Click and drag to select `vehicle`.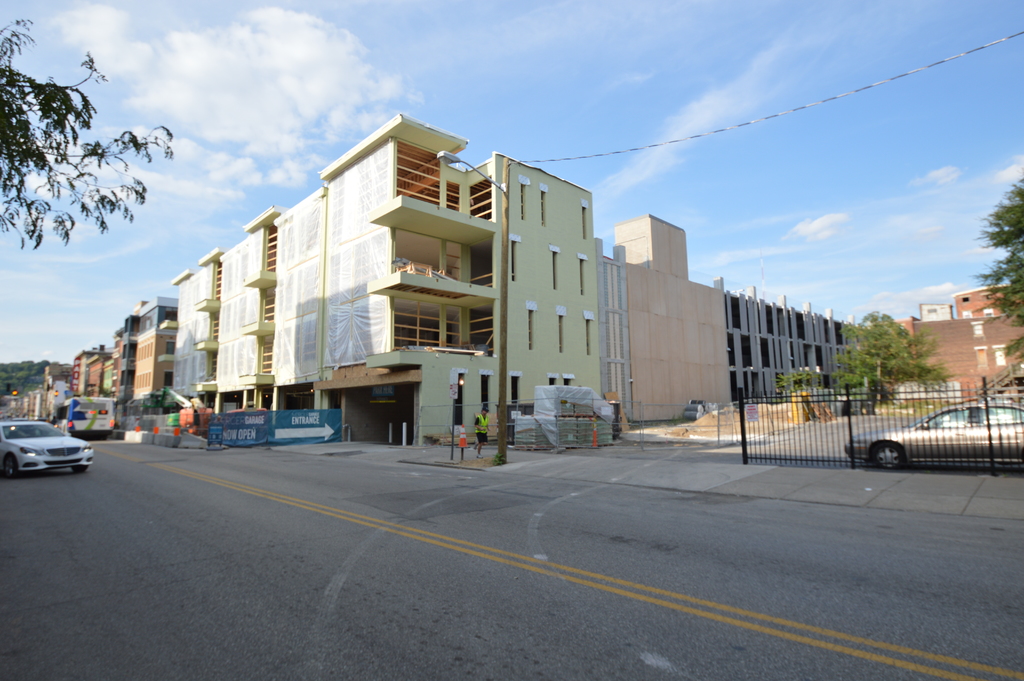
Selection: pyautogui.locateOnScreen(0, 418, 89, 478).
